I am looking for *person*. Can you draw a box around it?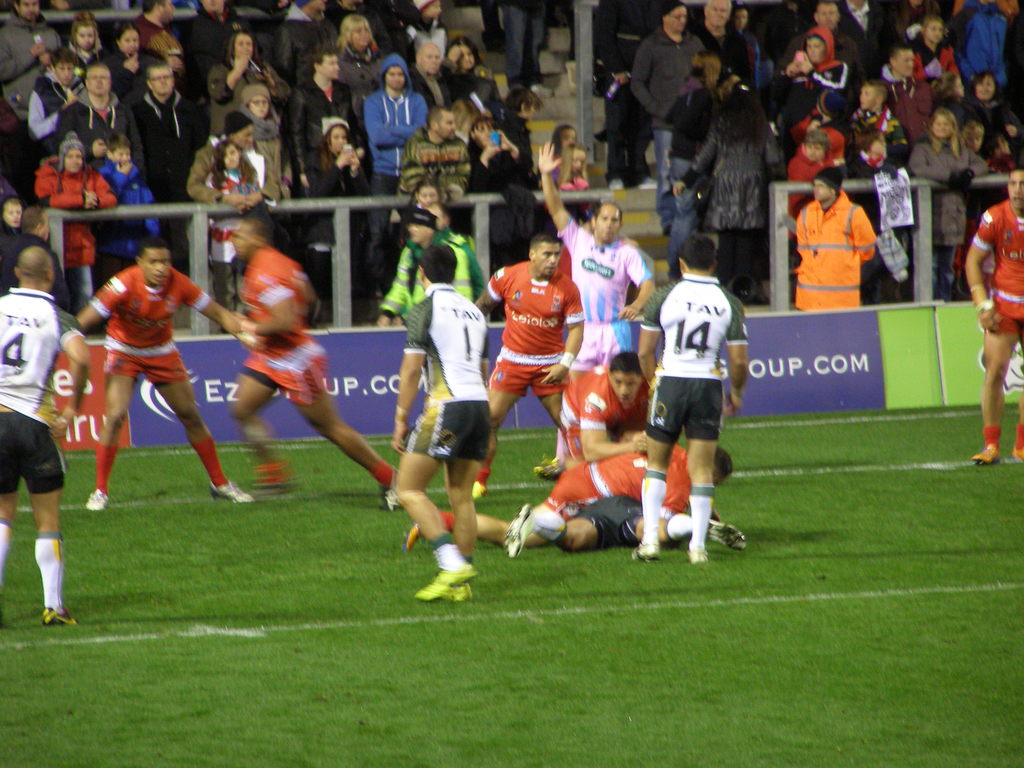
Sure, the bounding box is x1=228 y1=214 x2=399 y2=509.
